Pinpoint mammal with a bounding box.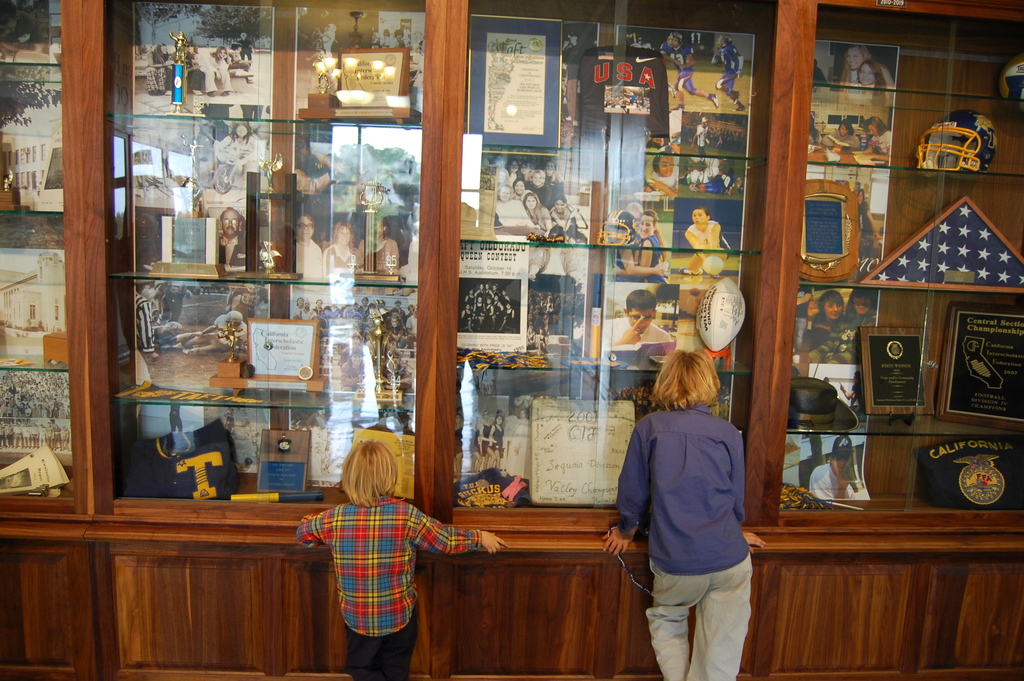
x1=657 y1=30 x2=720 y2=113.
